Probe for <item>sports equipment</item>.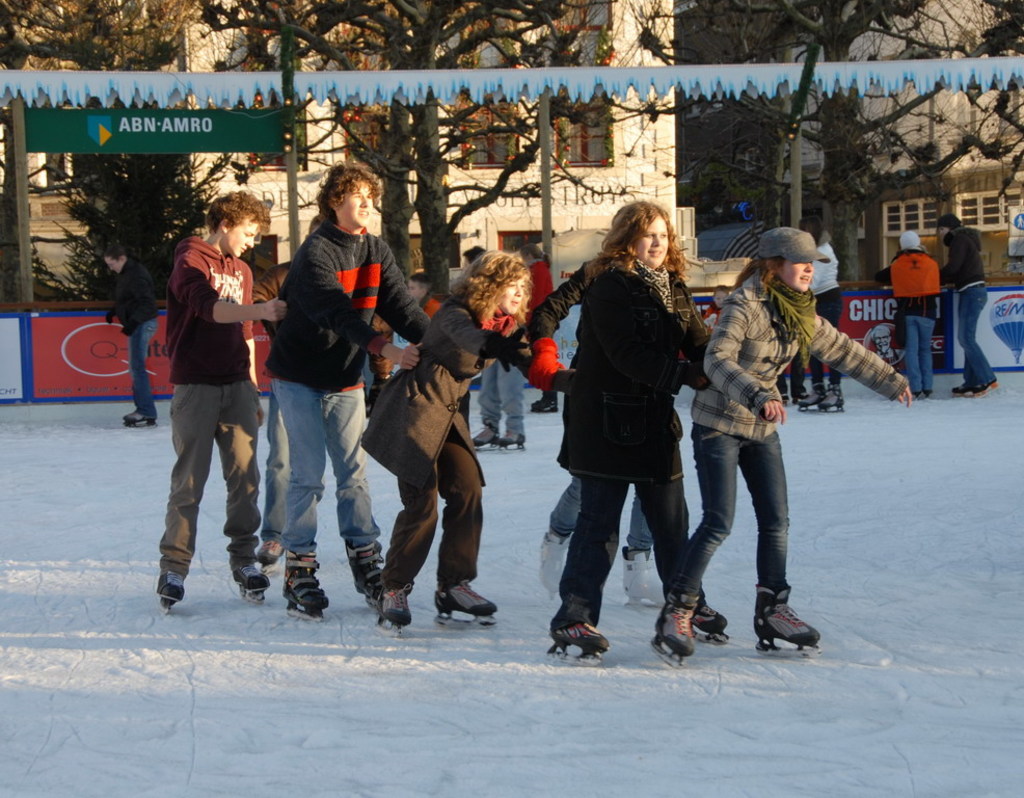
Probe result: Rect(549, 593, 613, 664).
